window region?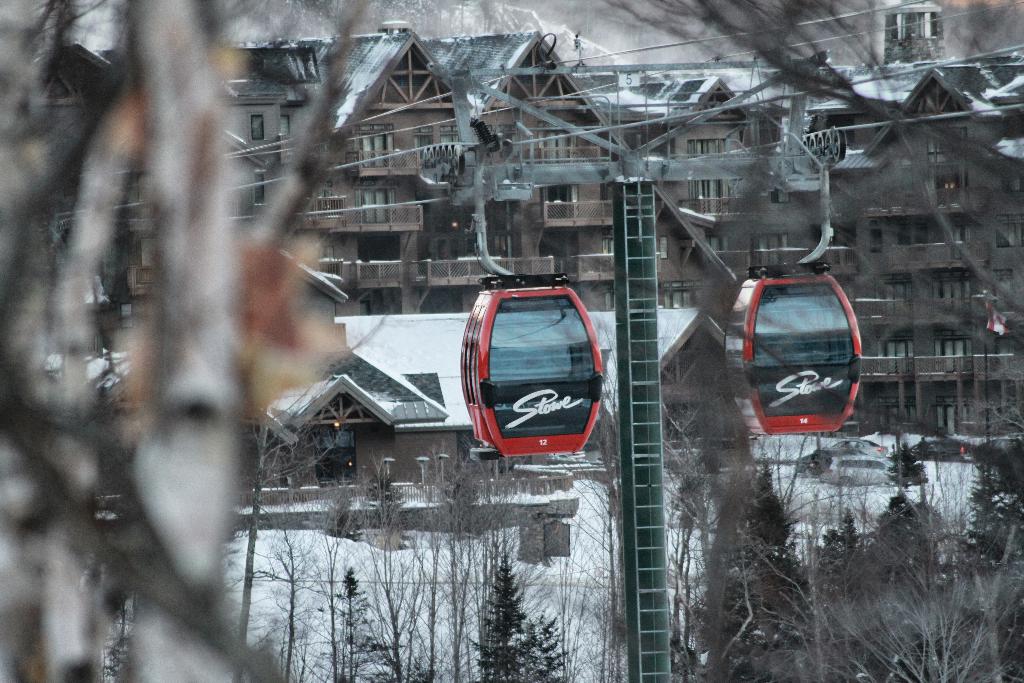
rect(359, 126, 391, 172)
